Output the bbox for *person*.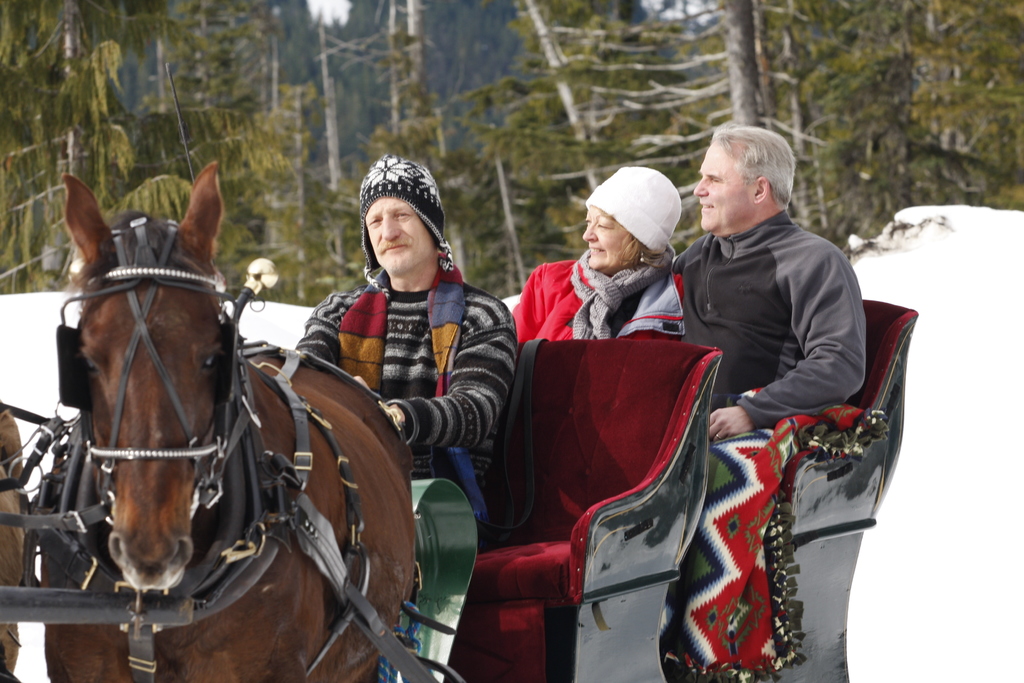
{"left": 505, "top": 167, "right": 691, "bottom": 348}.
